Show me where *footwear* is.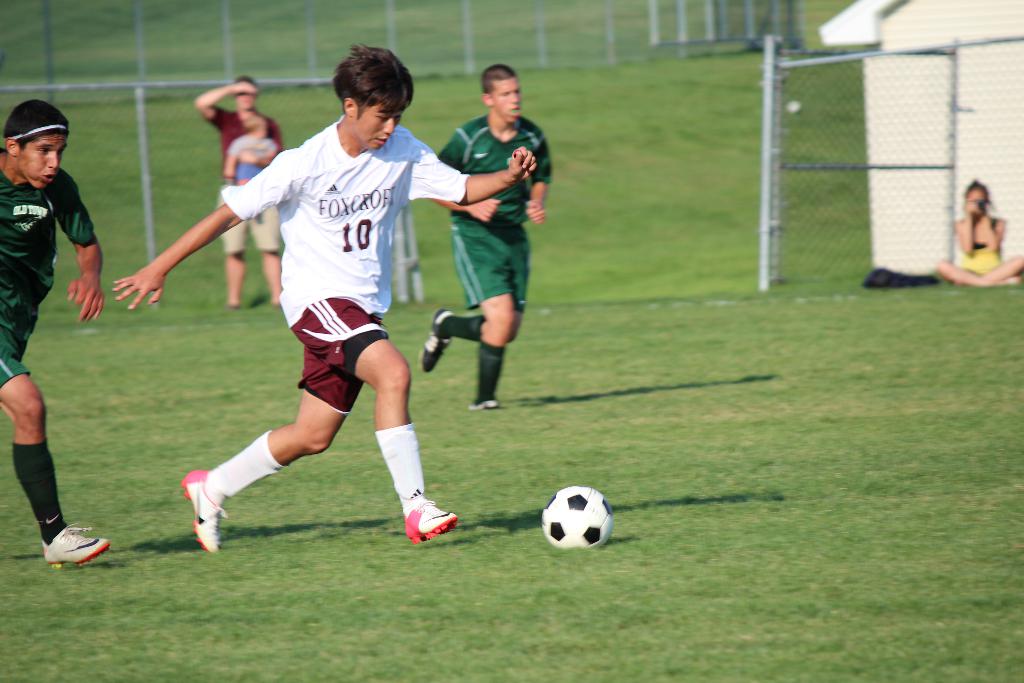
*footwear* is at (x1=423, y1=300, x2=460, y2=372).
